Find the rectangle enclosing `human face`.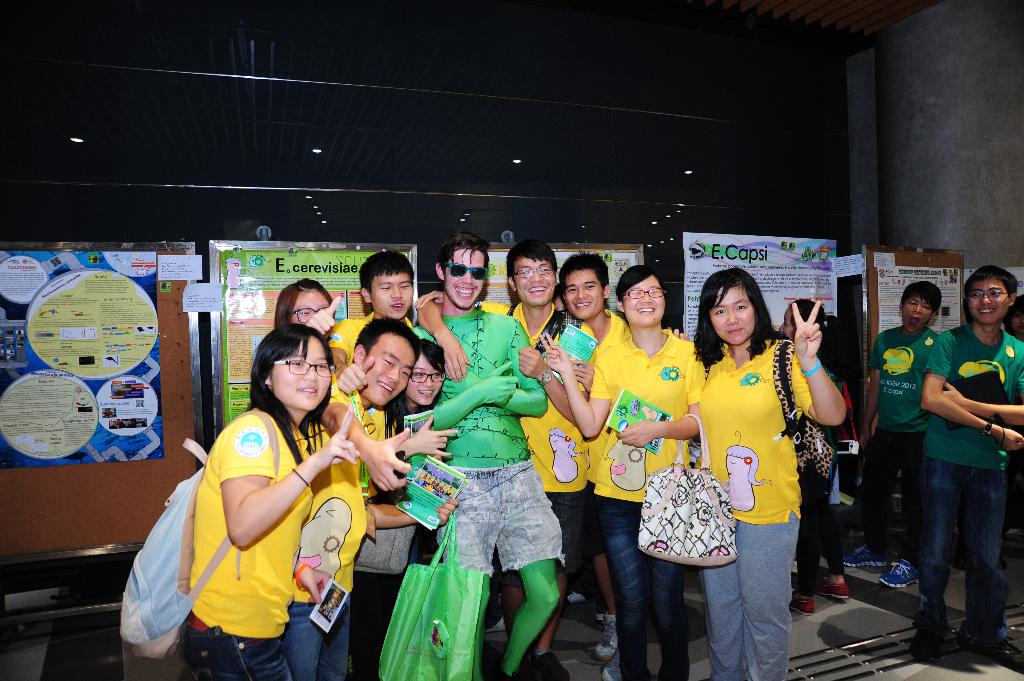
[x1=563, y1=267, x2=605, y2=322].
